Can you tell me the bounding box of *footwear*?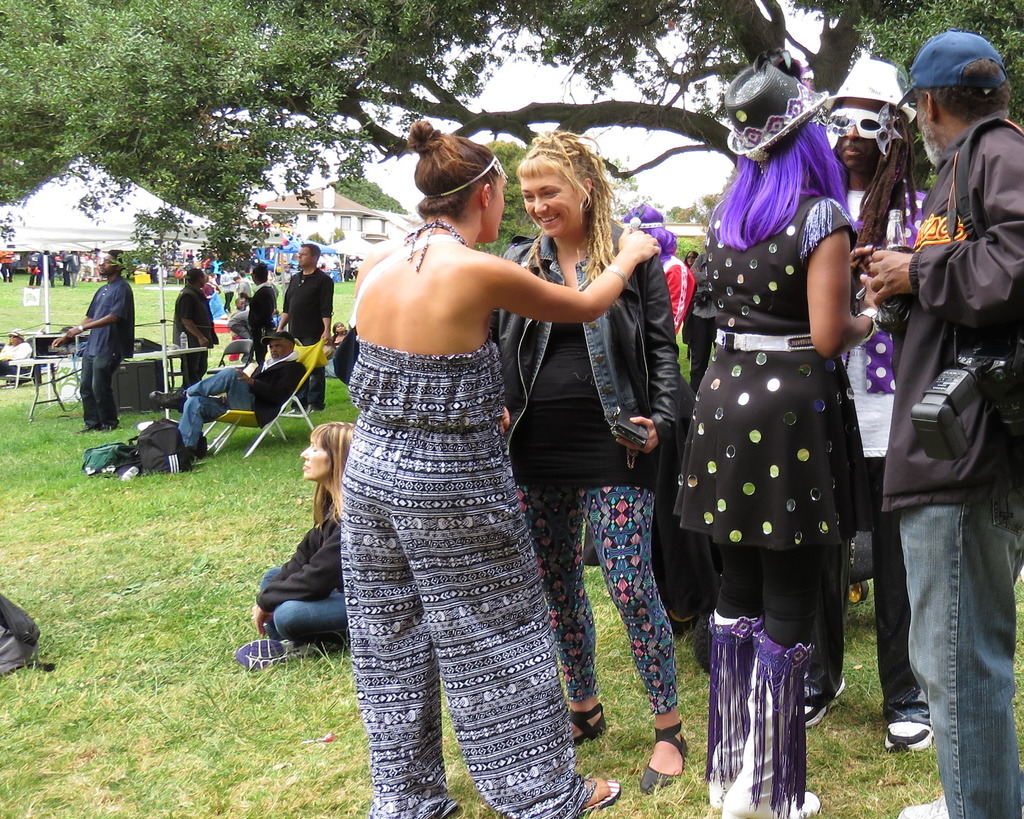
720,617,824,797.
